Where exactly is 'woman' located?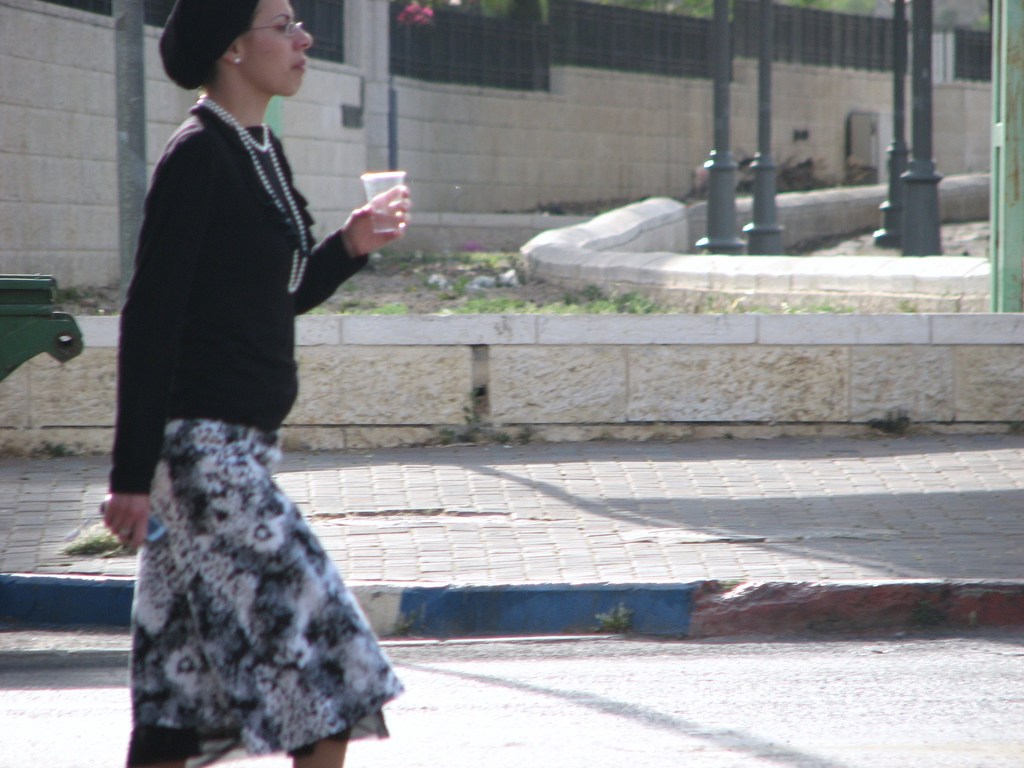
Its bounding box is x1=89 y1=1 x2=419 y2=766.
